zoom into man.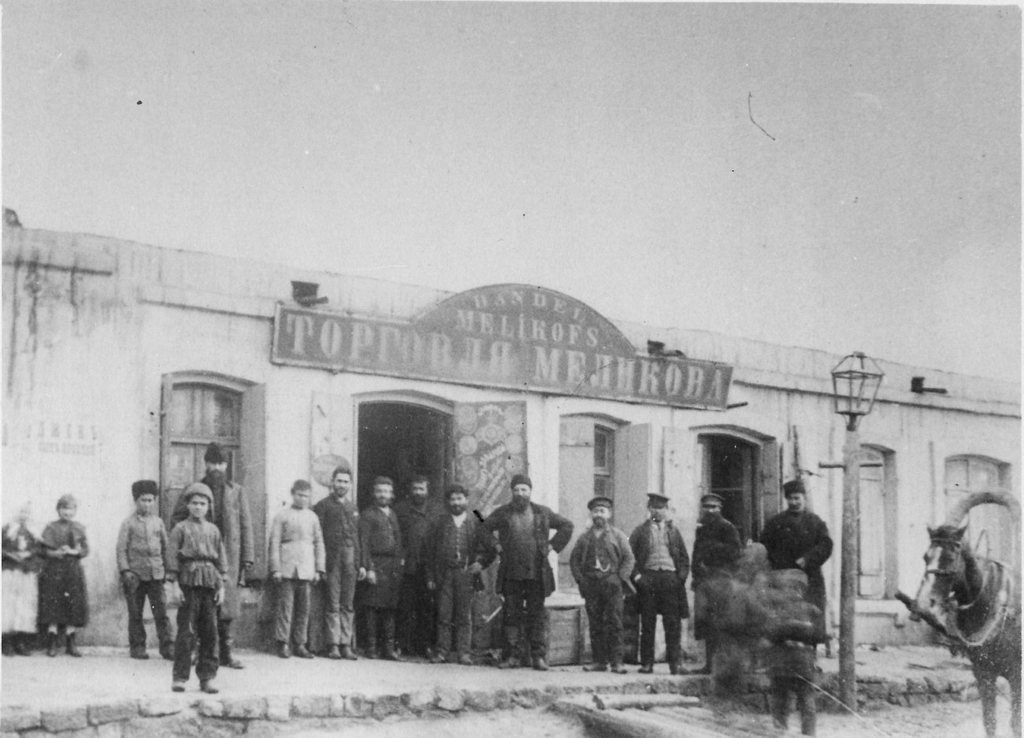
Zoom target: <box>429,480,495,666</box>.
